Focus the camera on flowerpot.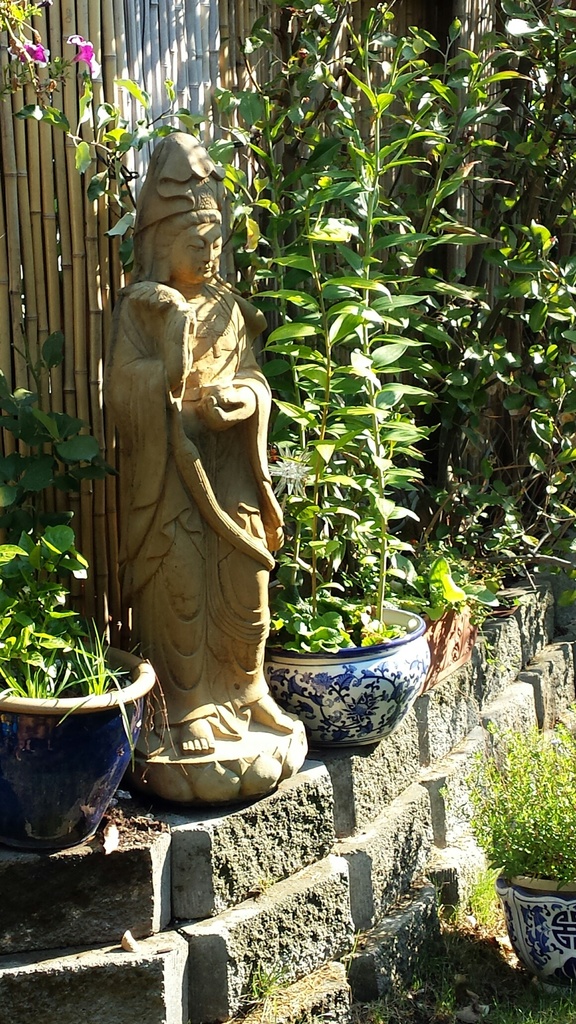
Focus region: l=0, t=630, r=158, b=847.
